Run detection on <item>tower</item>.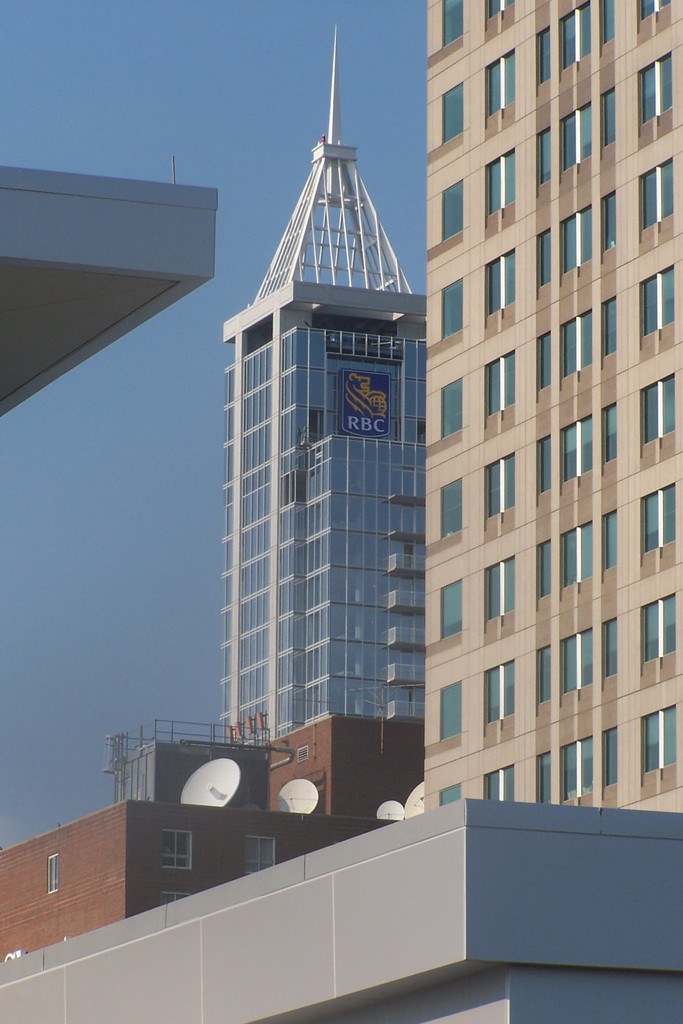
Result: pyautogui.locateOnScreen(424, 0, 682, 813).
